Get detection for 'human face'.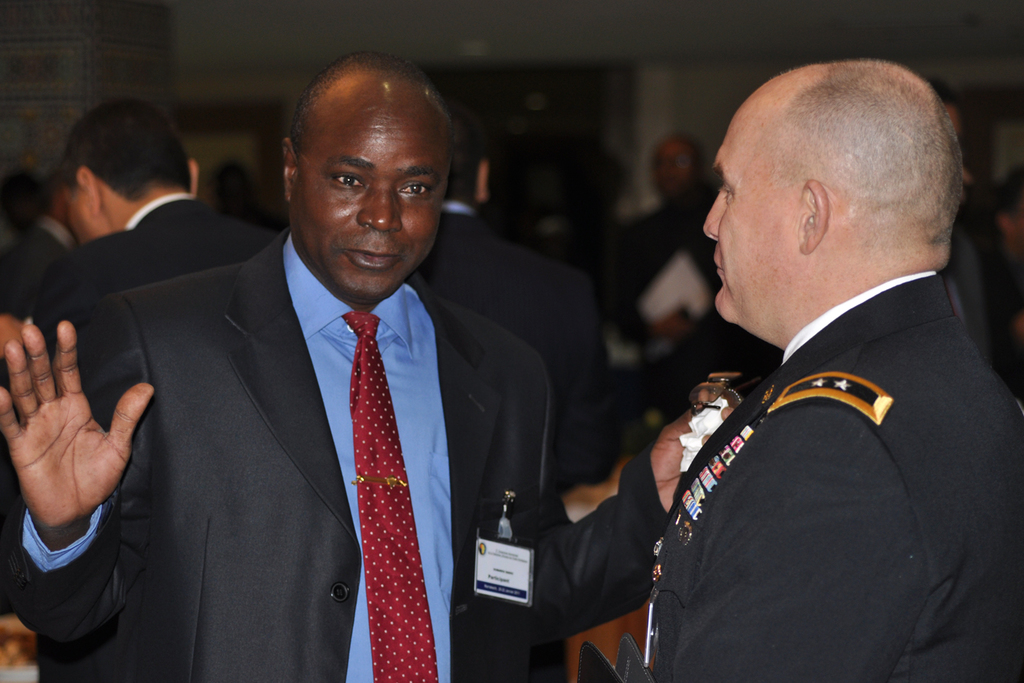
Detection: l=61, t=190, r=96, b=244.
